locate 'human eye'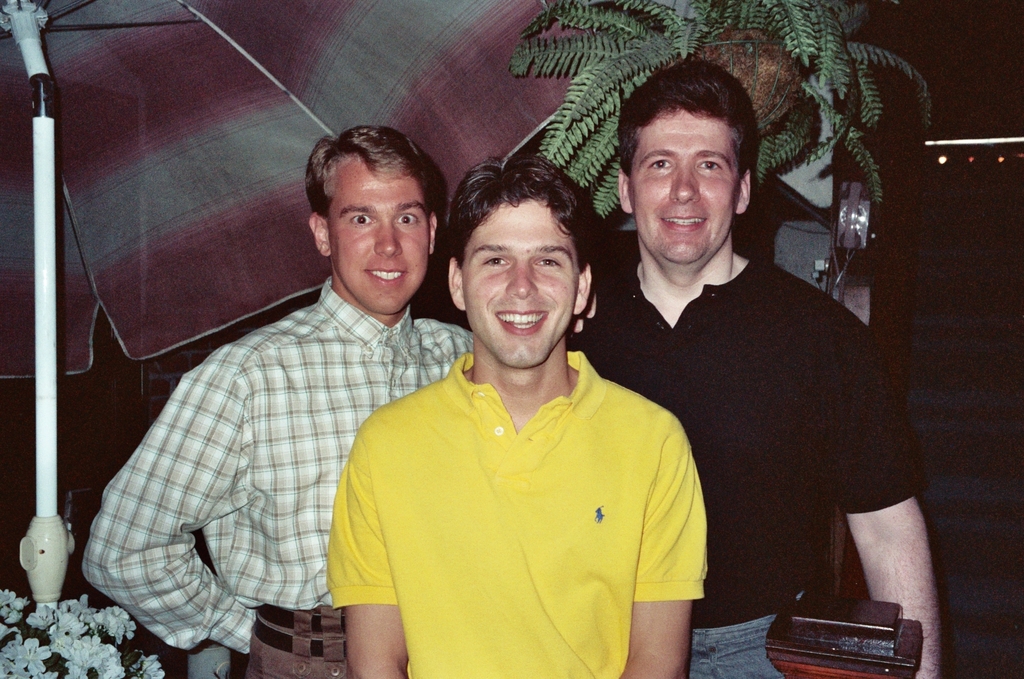
l=349, t=213, r=374, b=229
